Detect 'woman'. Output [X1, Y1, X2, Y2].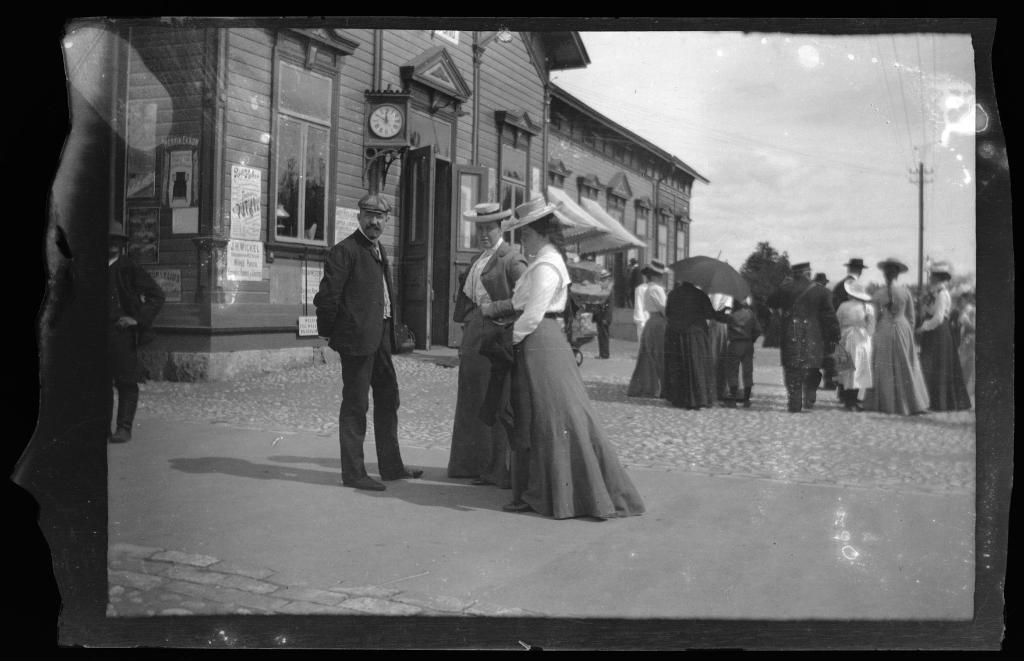
[836, 293, 875, 410].
